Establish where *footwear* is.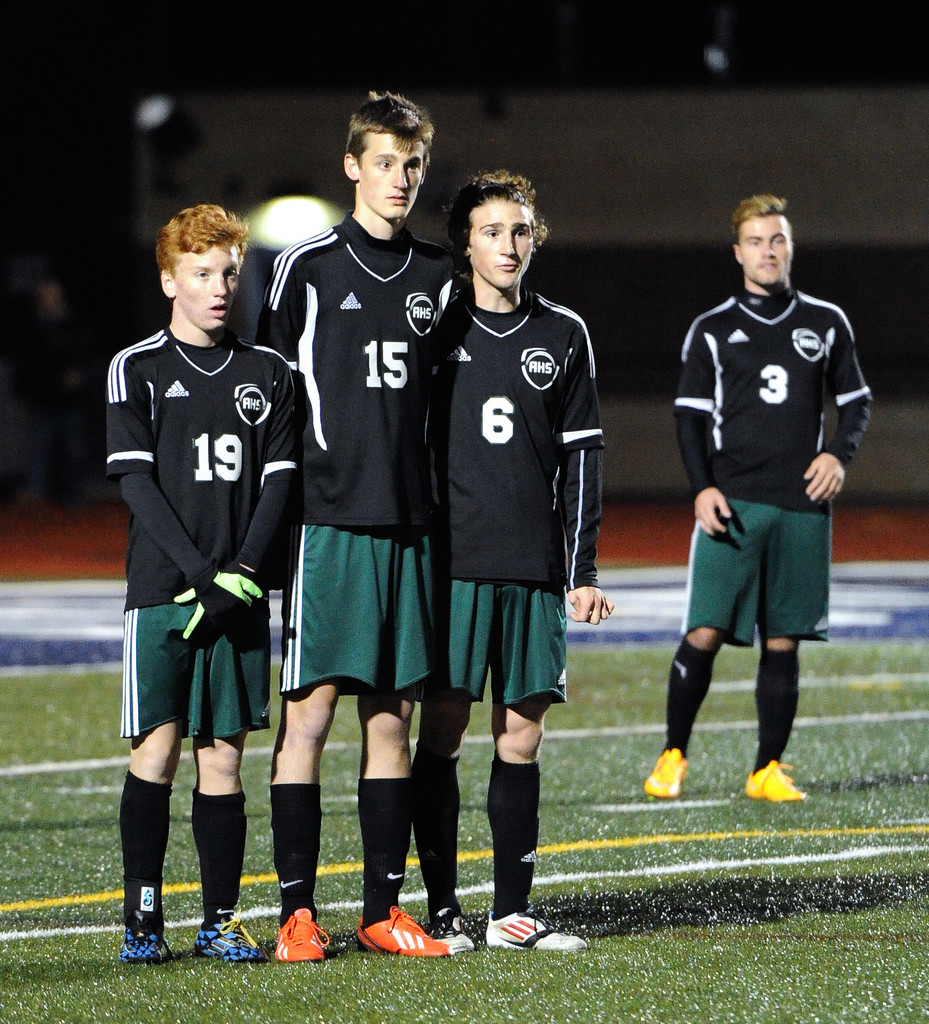
Established at bbox=(745, 760, 805, 803).
